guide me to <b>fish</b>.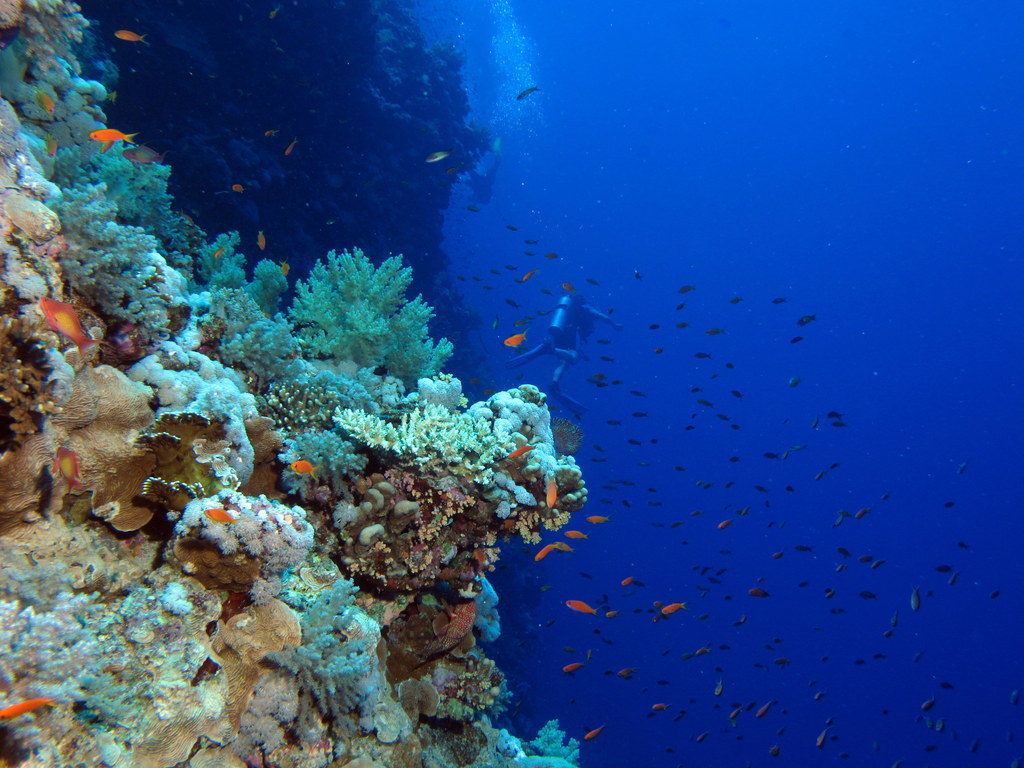
Guidance: Rect(36, 89, 51, 112).
